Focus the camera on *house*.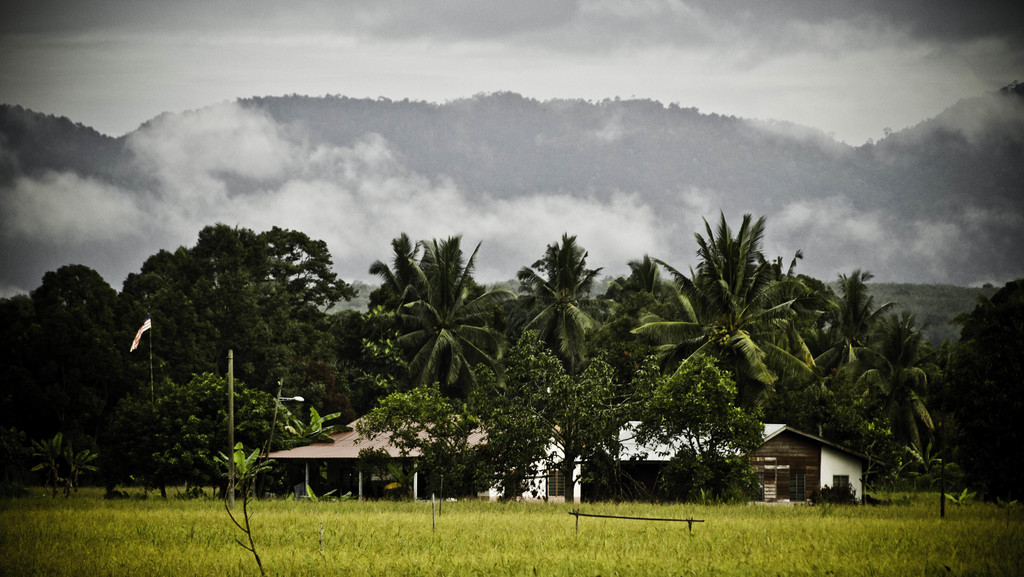
Focus region: <region>513, 427, 582, 503</region>.
